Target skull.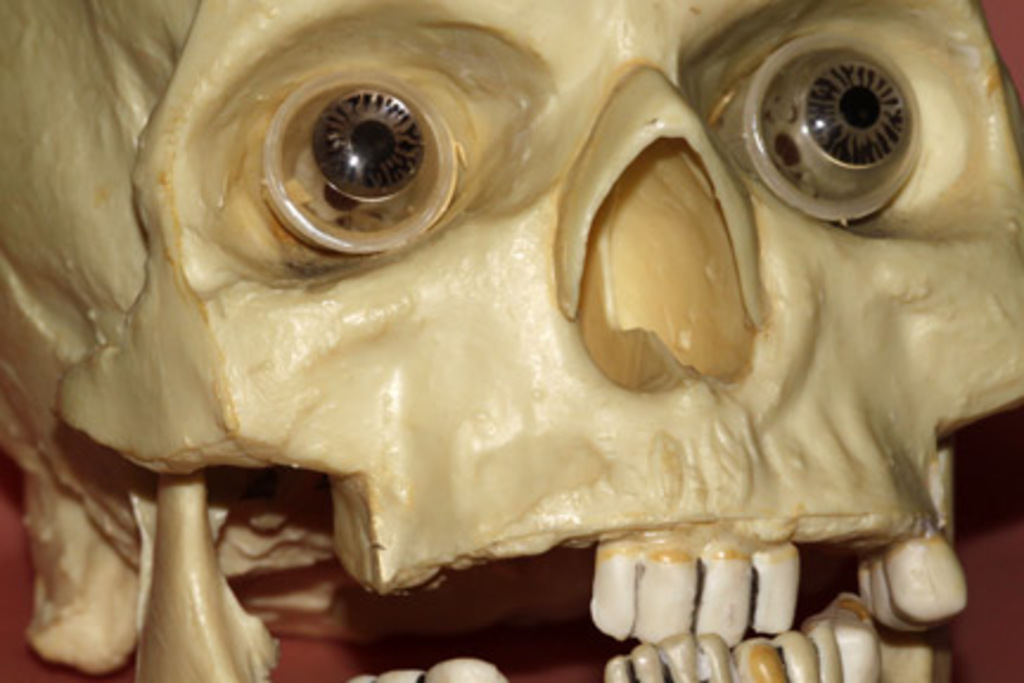
Target region: rect(38, 0, 1023, 674).
